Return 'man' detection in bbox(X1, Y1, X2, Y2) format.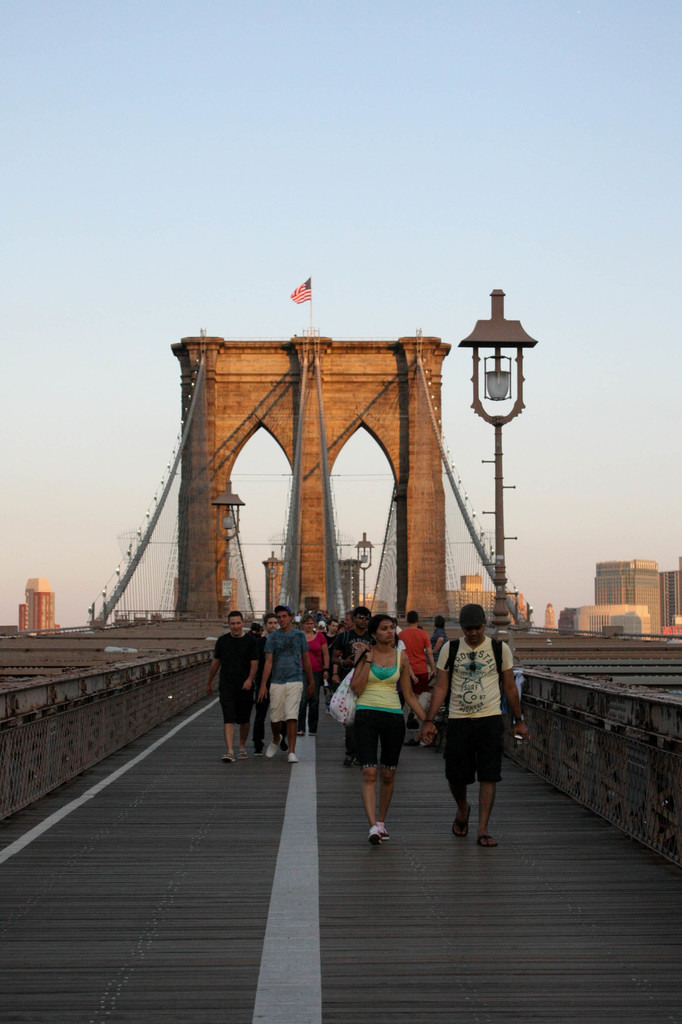
bbox(397, 608, 437, 708).
